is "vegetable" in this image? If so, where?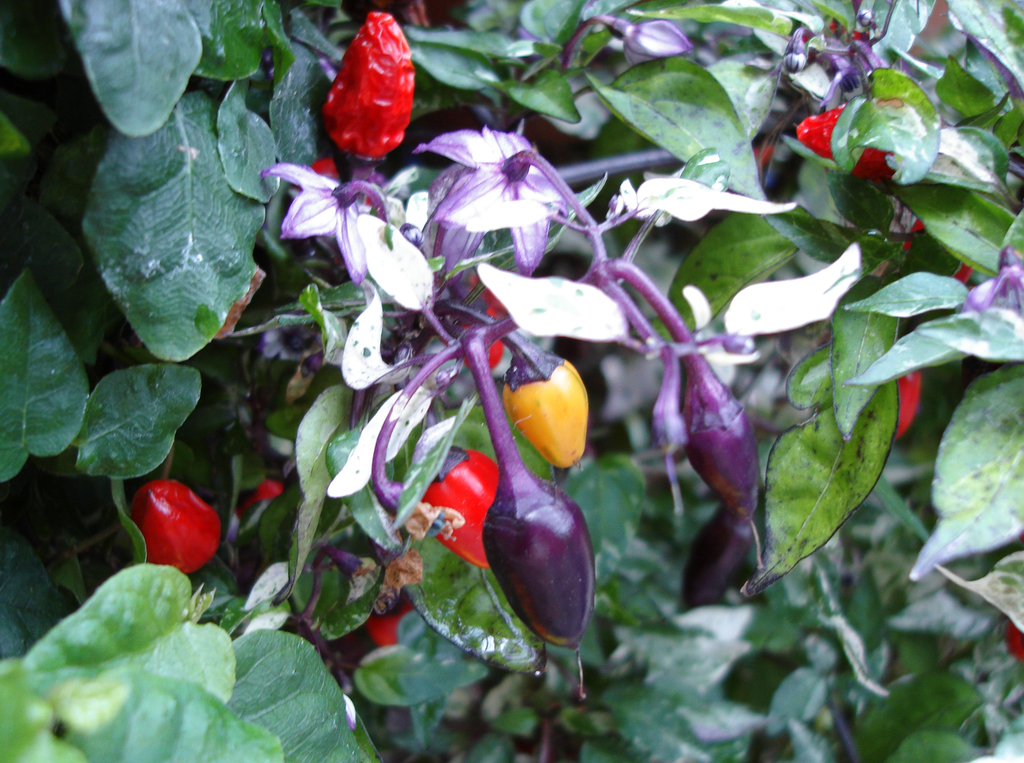
Yes, at x1=481, y1=470, x2=603, y2=647.
